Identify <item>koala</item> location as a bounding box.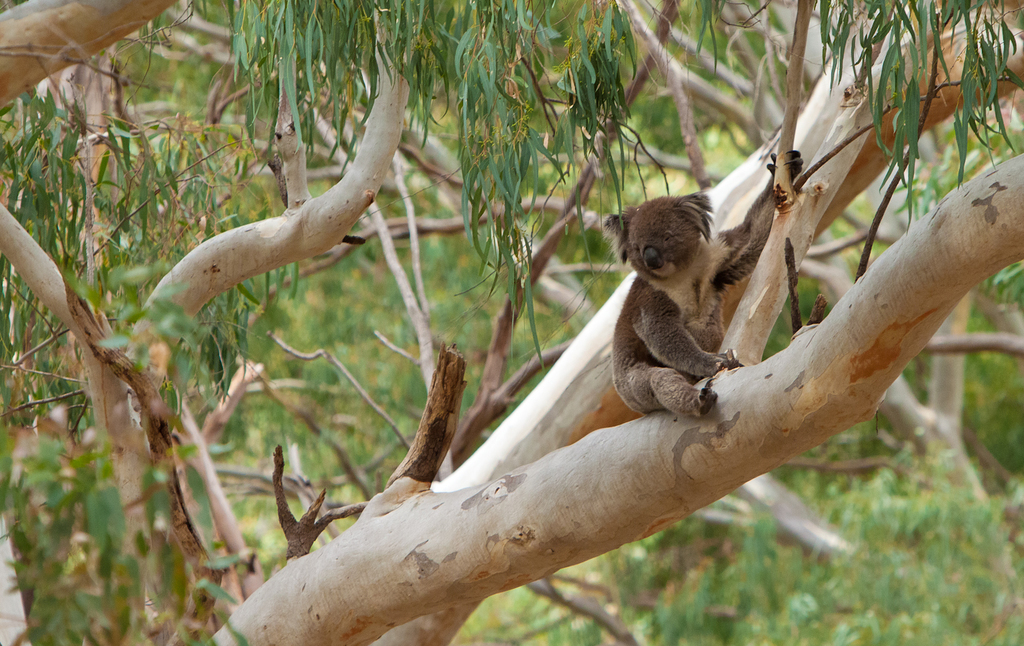
bbox(606, 150, 804, 415).
